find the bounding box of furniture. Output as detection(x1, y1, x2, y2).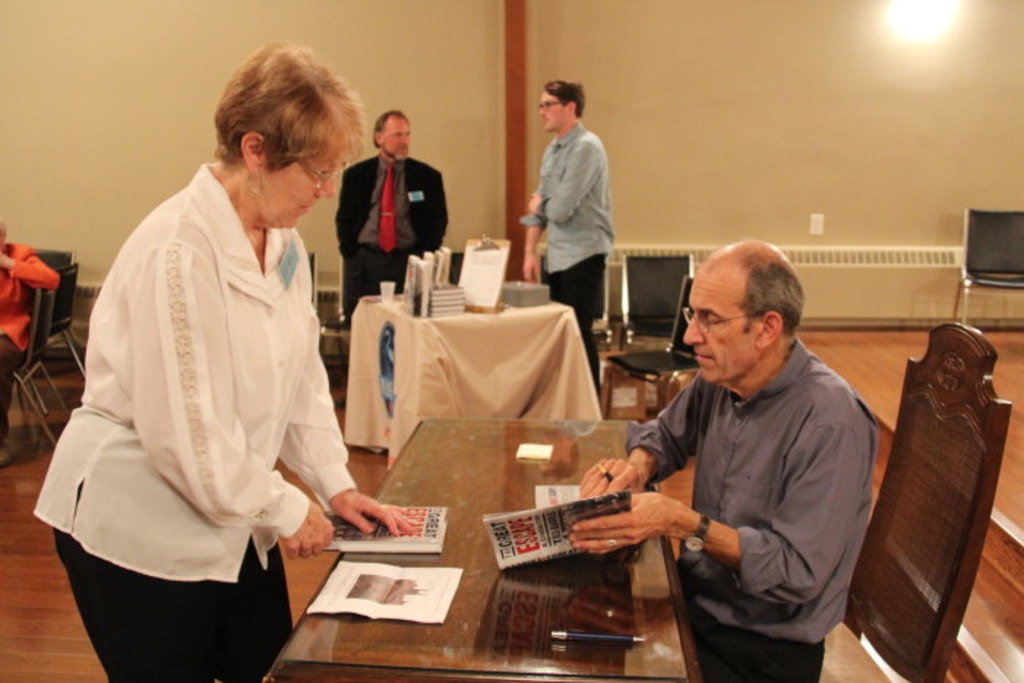
detection(9, 288, 70, 449).
